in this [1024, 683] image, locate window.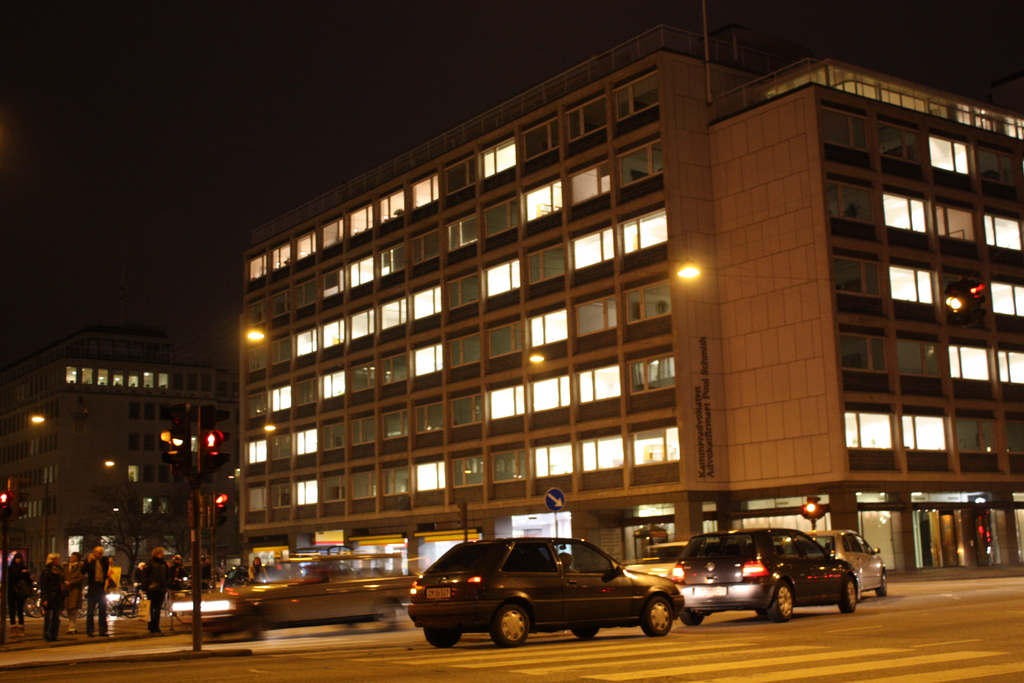
Bounding box: (929, 135, 971, 178).
